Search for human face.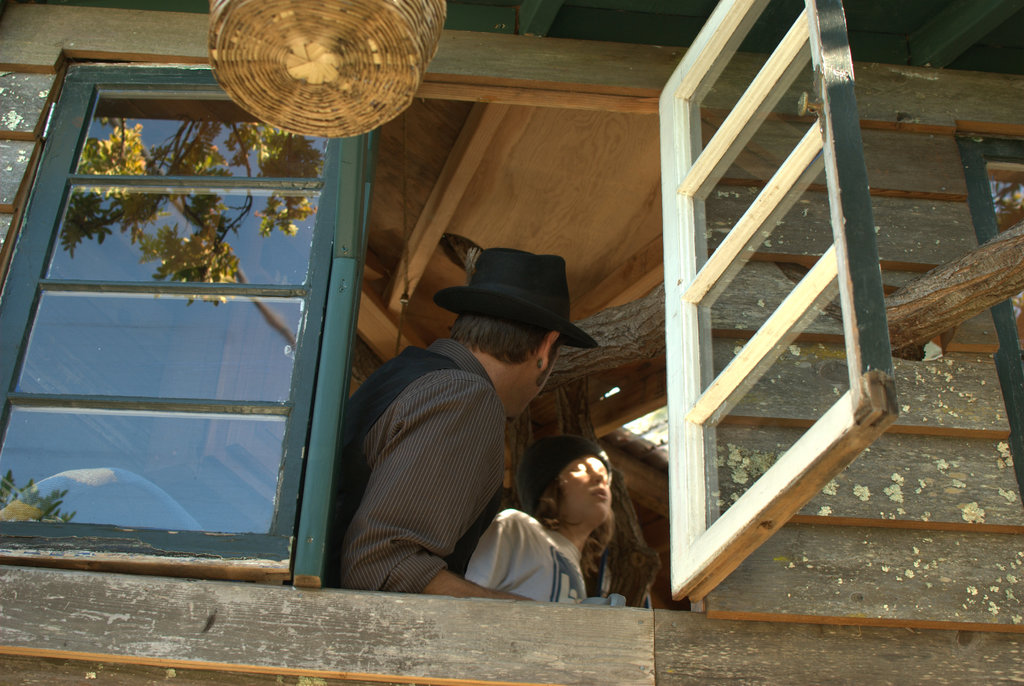
Found at region(564, 458, 610, 517).
